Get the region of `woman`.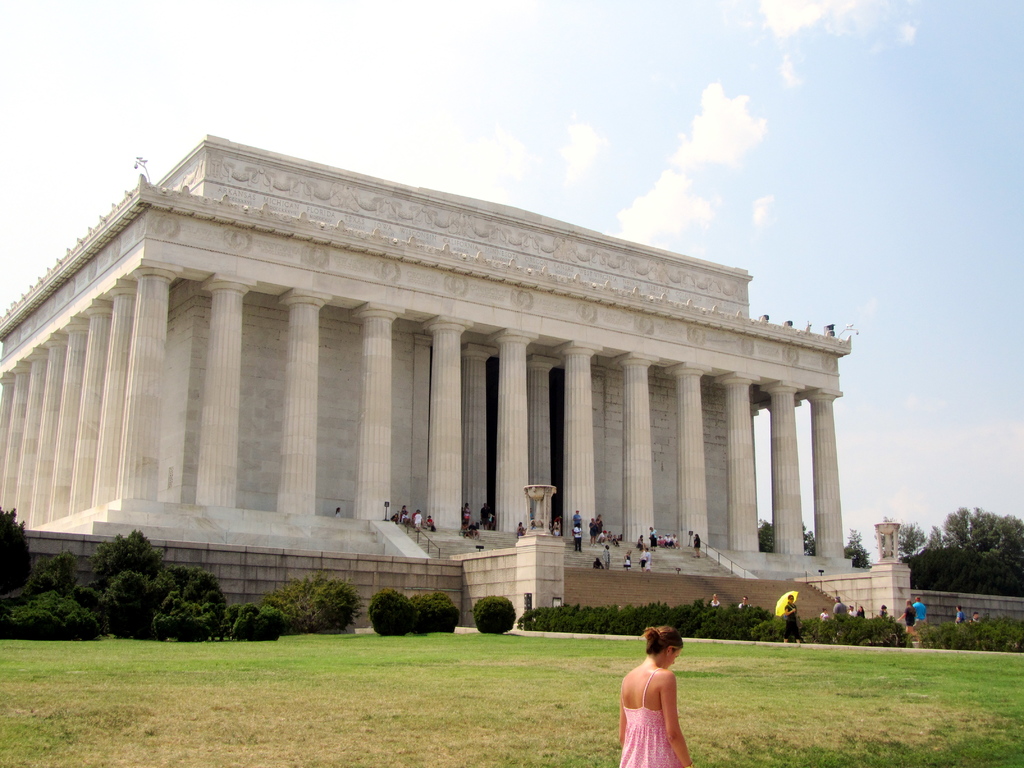
(x1=783, y1=593, x2=801, y2=647).
